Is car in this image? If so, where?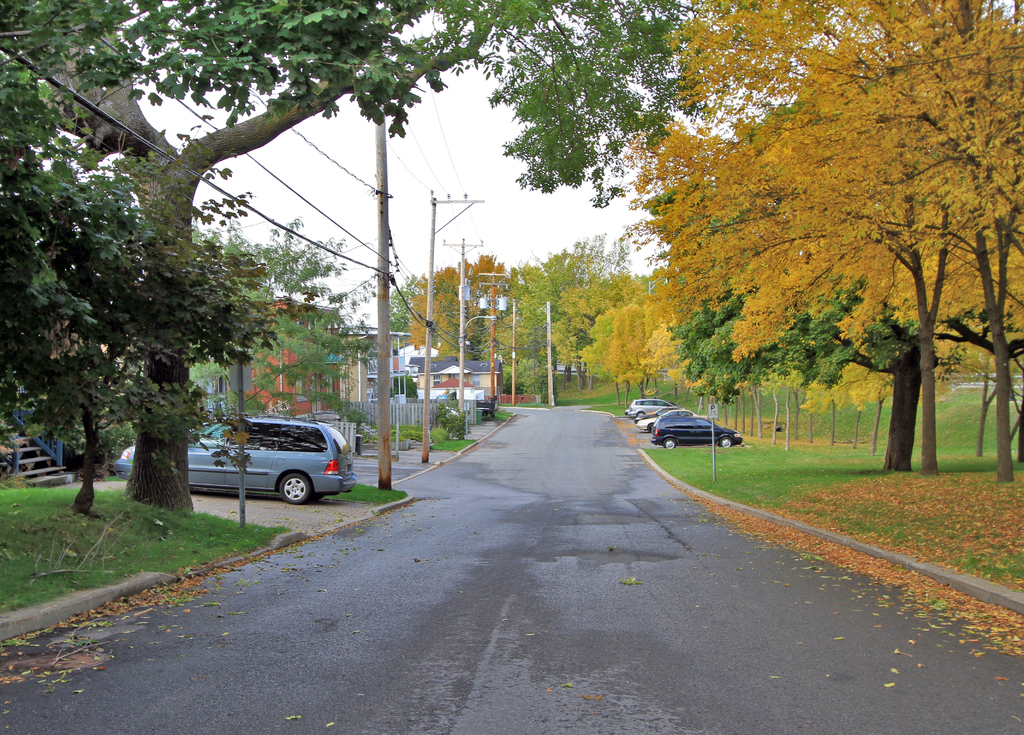
Yes, at (x1=628, y1=395, x2=671, y2=425).
